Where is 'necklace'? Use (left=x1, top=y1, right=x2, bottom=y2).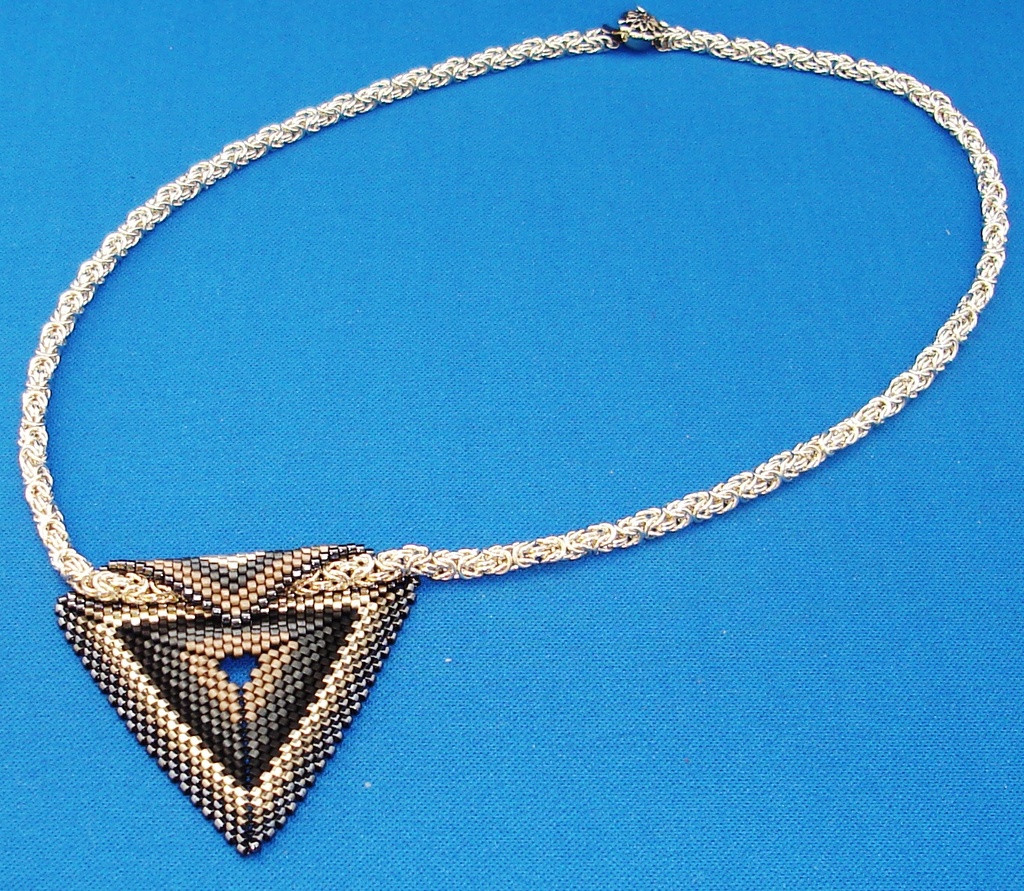
(left=16, top=4, right=1009, bottom=854).
